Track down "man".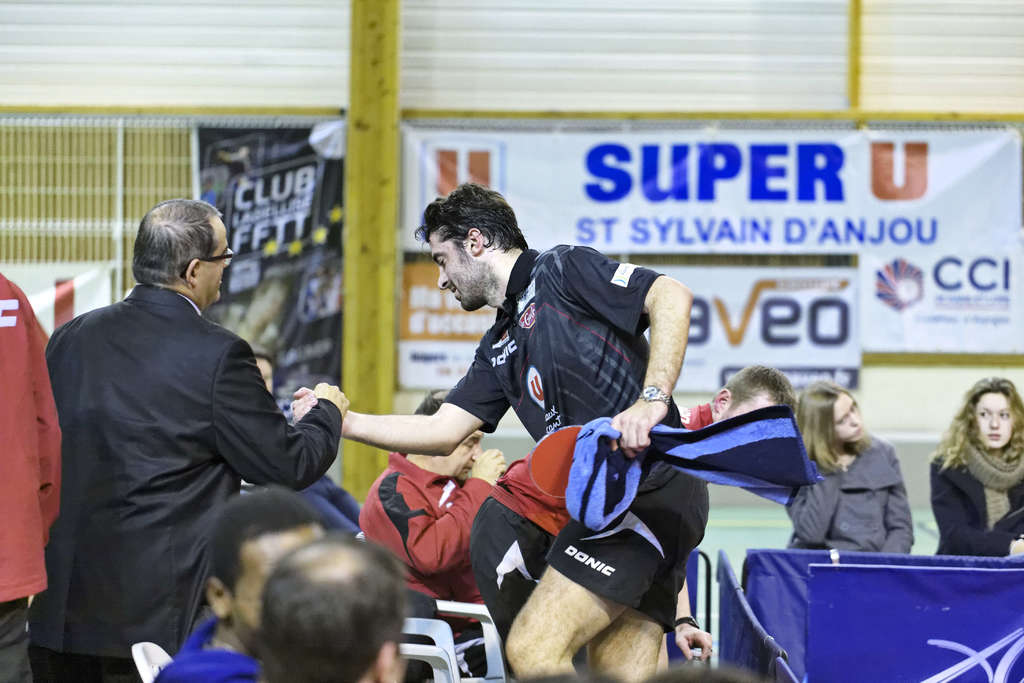
Tracked to pyautogui.locateOnScreen(298, 191, 698, 677).
